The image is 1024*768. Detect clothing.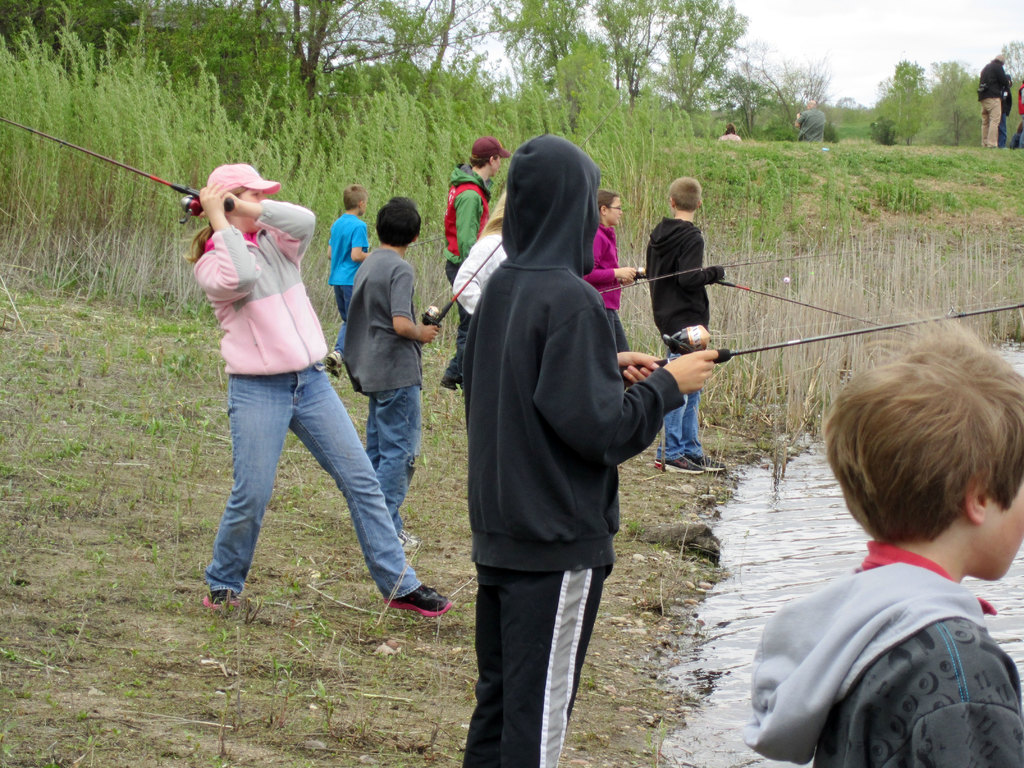
Detection: <box>342,239,438,522</box>.
